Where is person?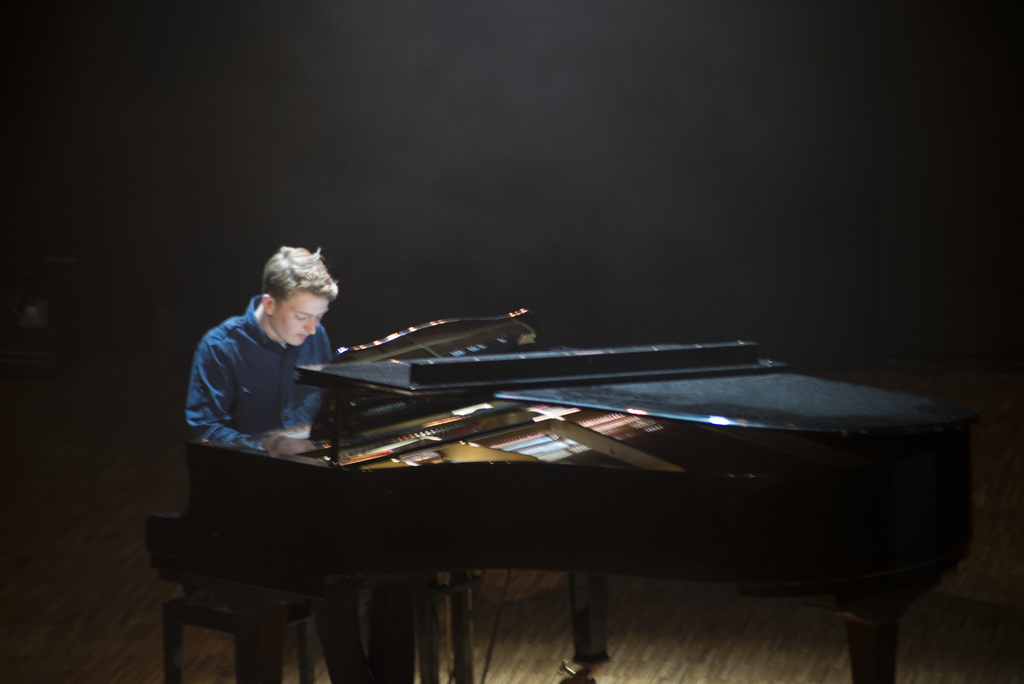
crop(184, 234, 385, 542).
